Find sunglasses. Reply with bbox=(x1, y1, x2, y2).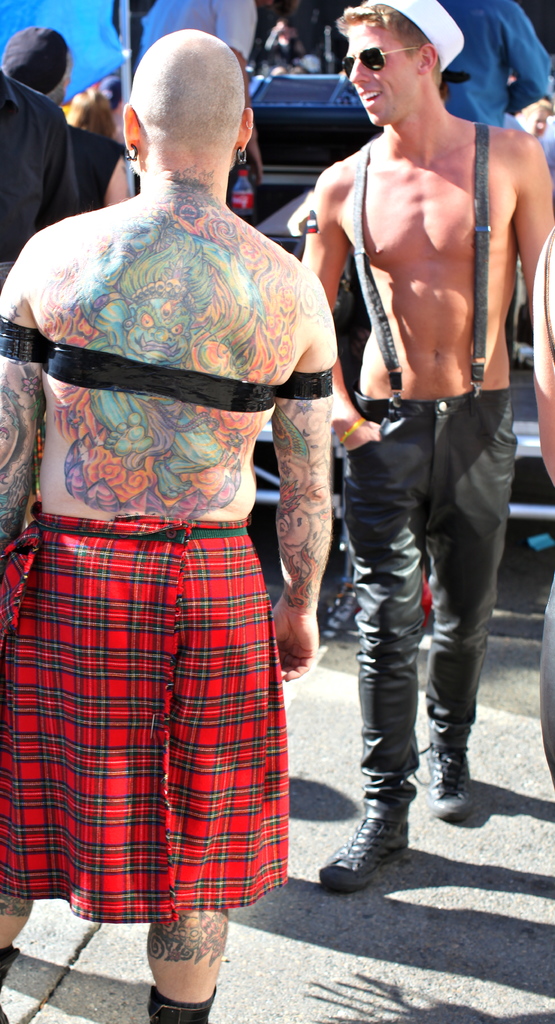
bbox=(331, 25, 420, 87).
